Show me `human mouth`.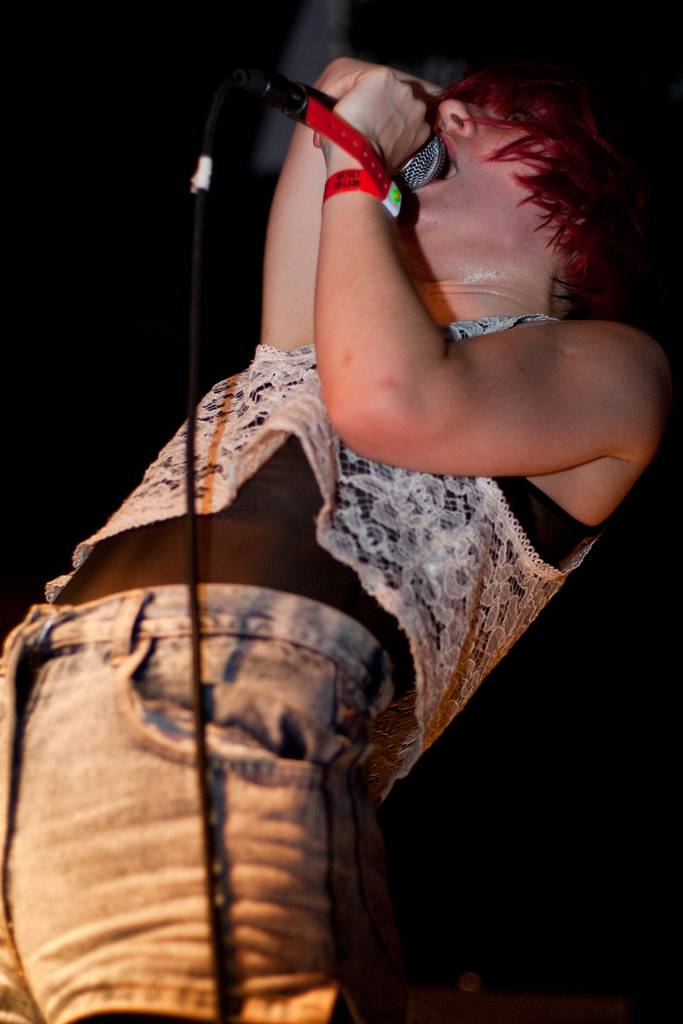
`human mouth` is here: 400, 129, 459, 196.
